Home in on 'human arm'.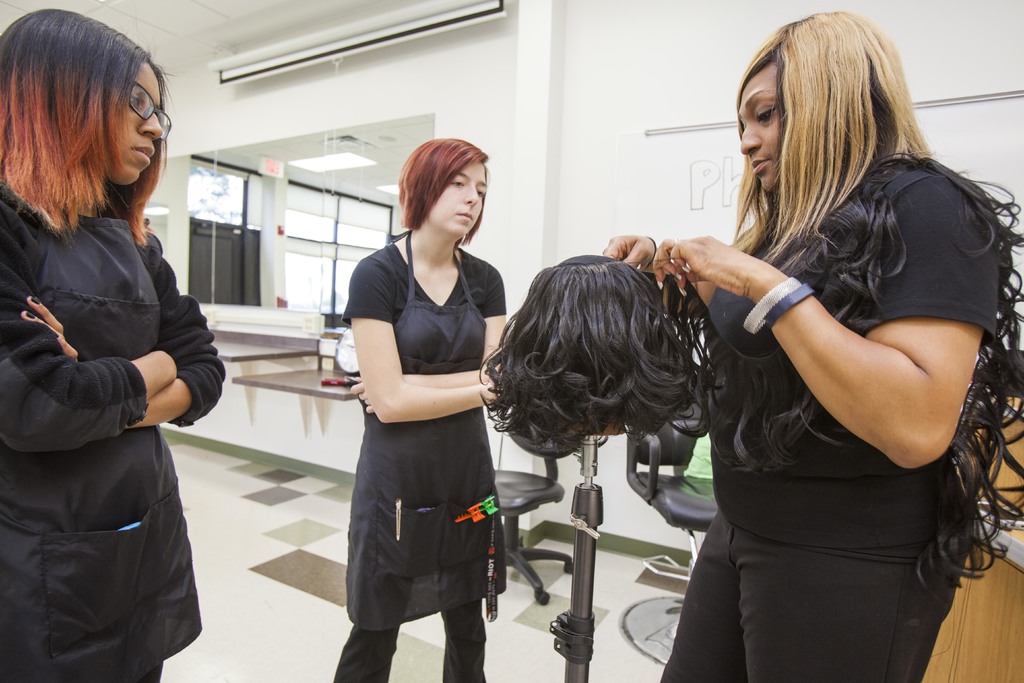
Homed in at x1=348, y1=251, x2=501, y2=420.
